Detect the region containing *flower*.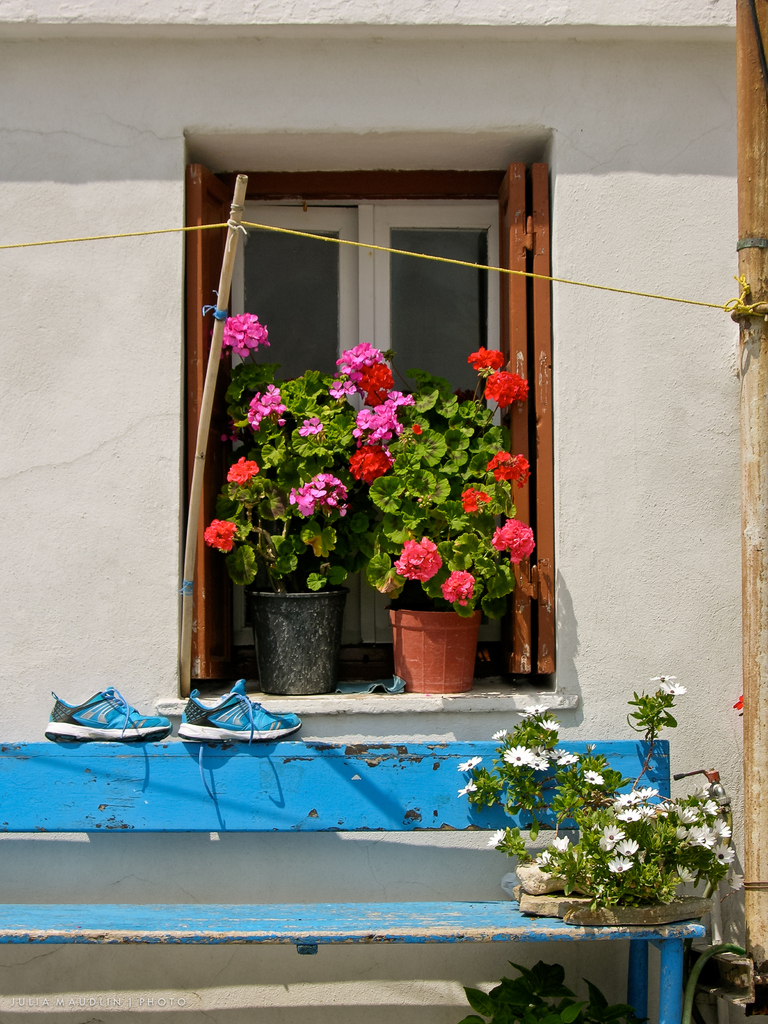
394/536/442/582.
